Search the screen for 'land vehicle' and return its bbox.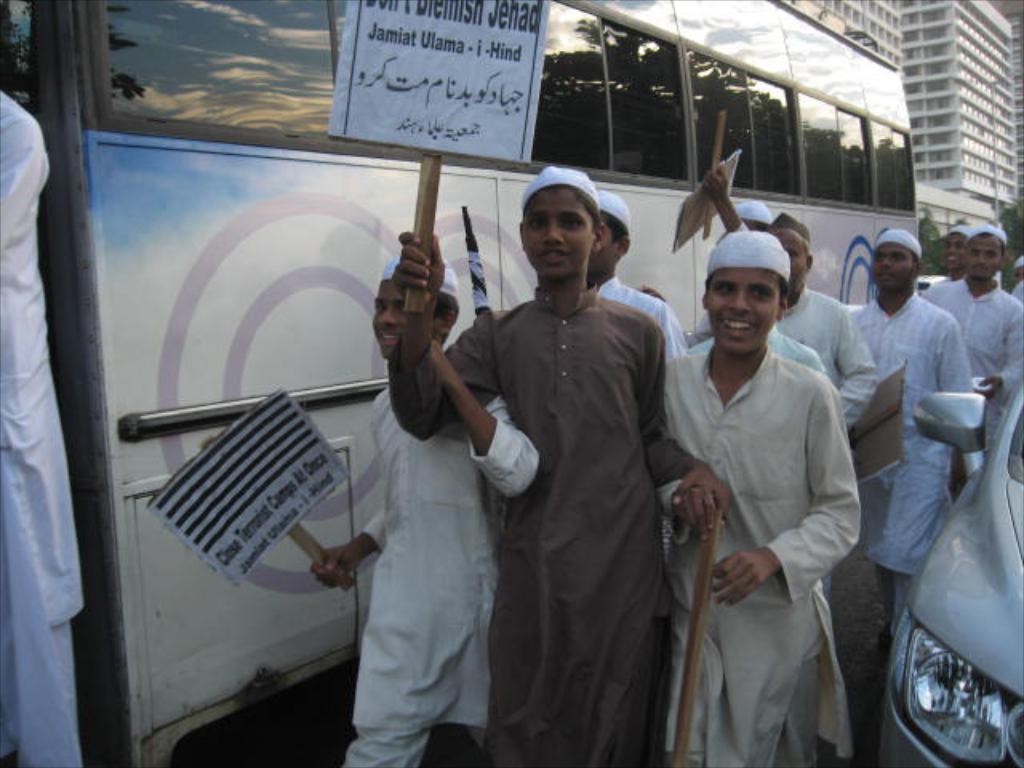
Found: (875, 376, 1022, 766).
